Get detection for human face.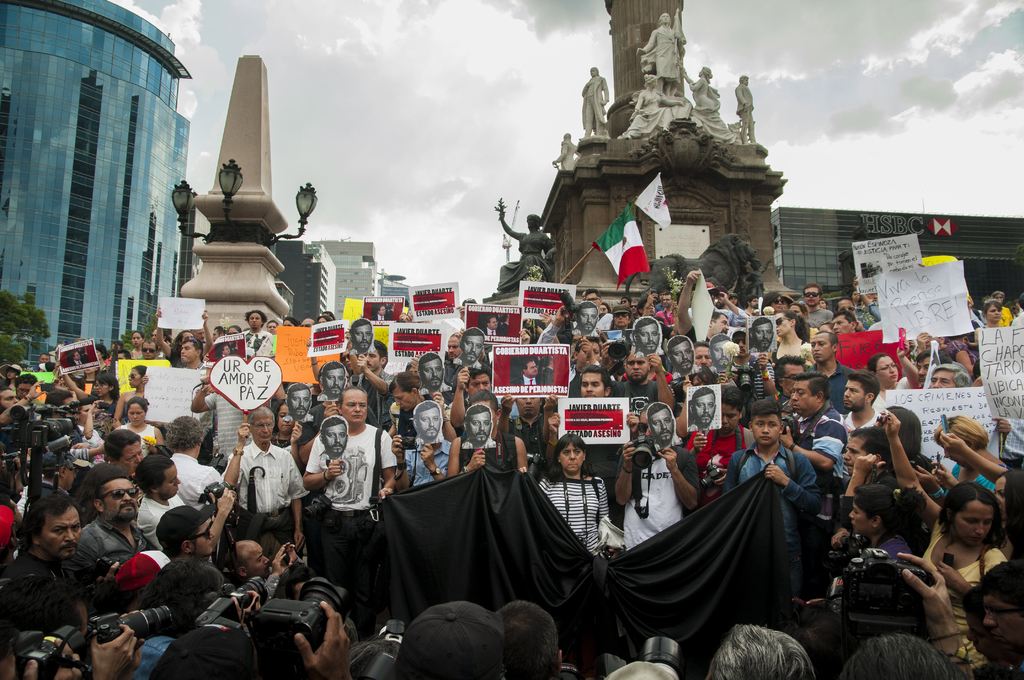
Detection: {"x1": 713, "y1": 339, "x2": 733, "y2": 367}.
